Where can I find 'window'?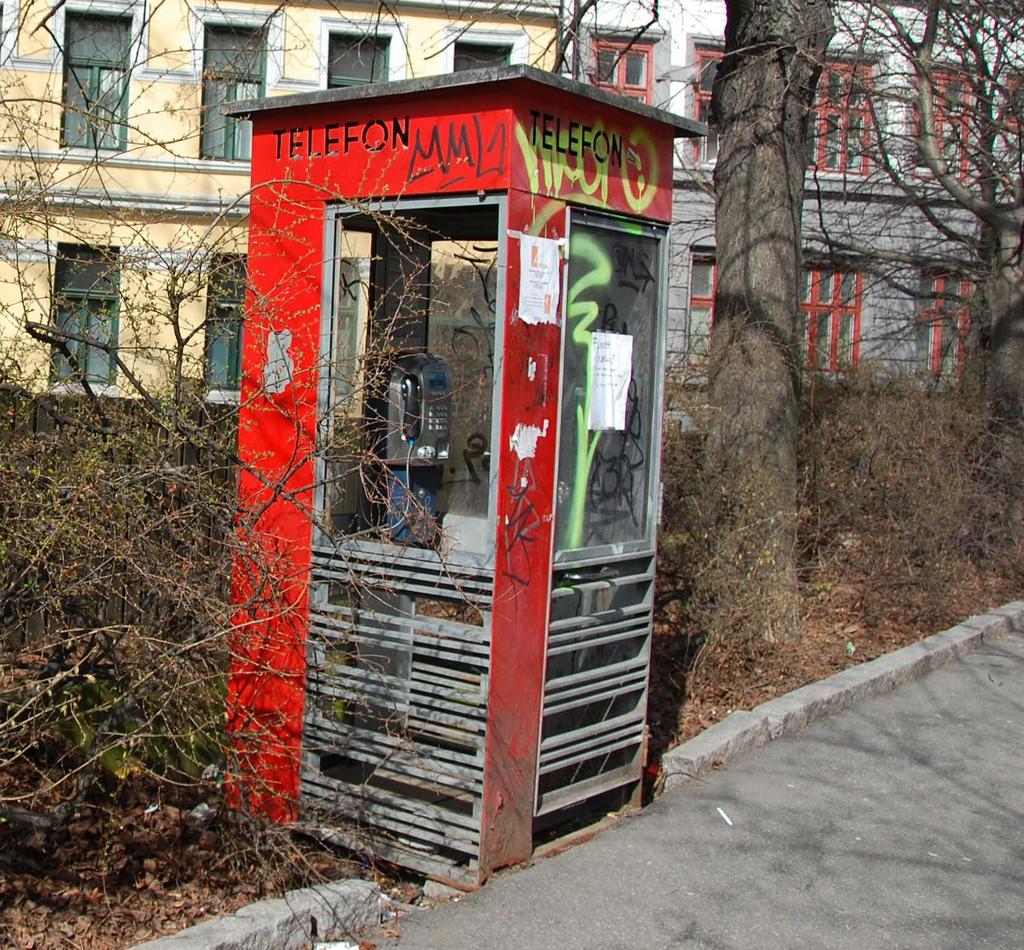
You can find it at 315,11,407,91.
